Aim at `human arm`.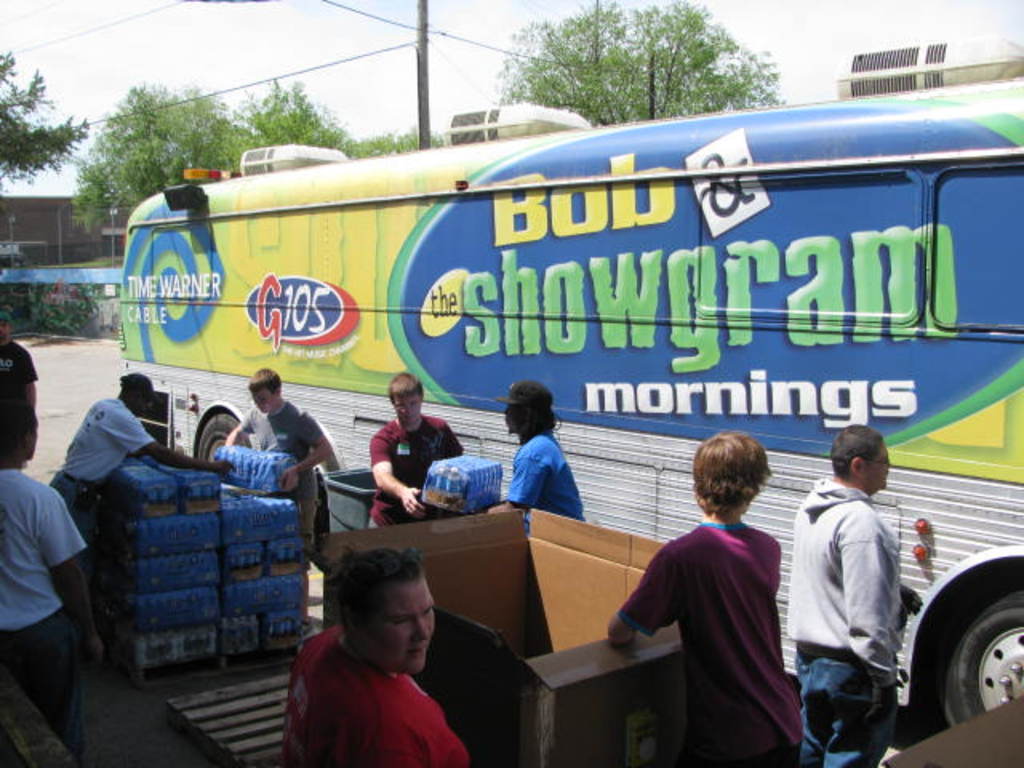
Aimed at (437, 410, 472, 474).
